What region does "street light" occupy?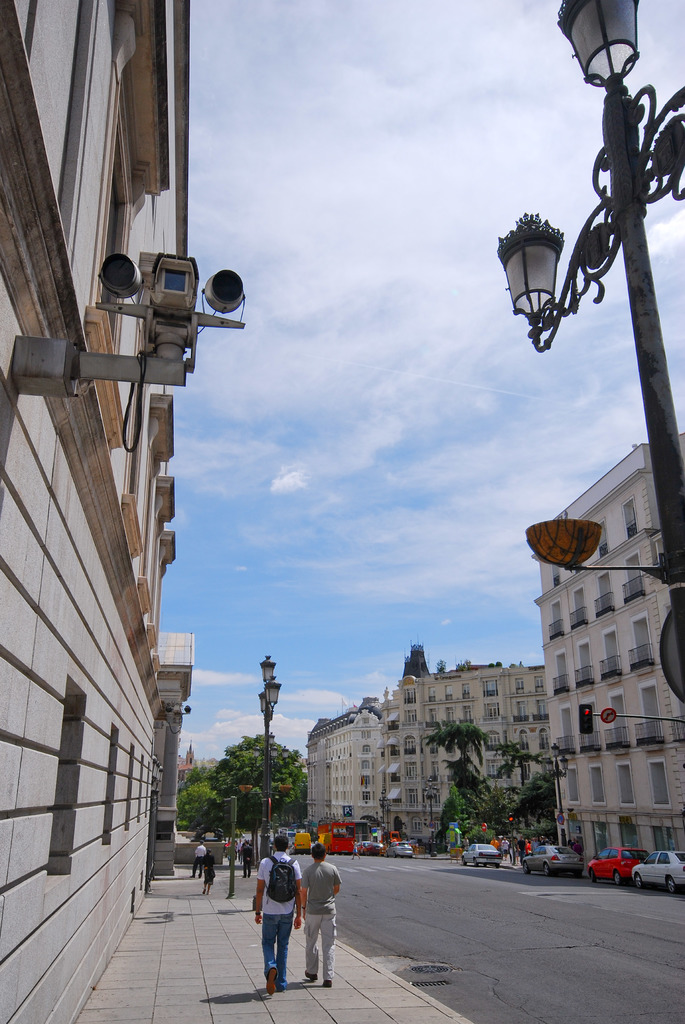
[246, 731, 283, 792].
